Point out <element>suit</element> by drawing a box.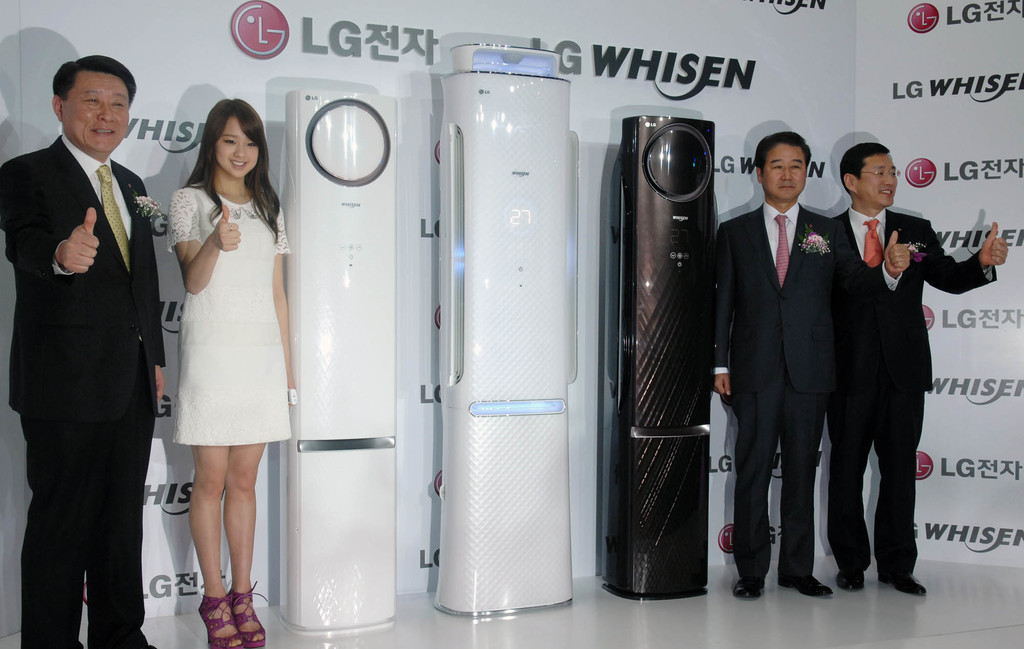
bbox=[826, 209, 996, 582].
